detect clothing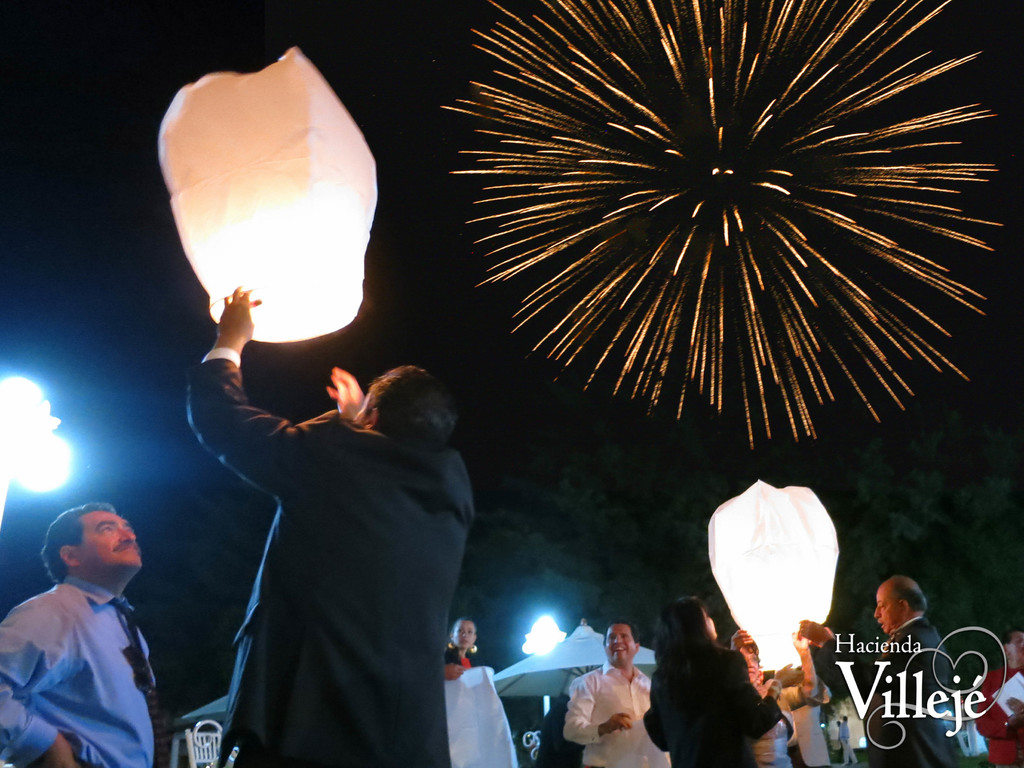
<region>973, 663, 1023, 765</region>
